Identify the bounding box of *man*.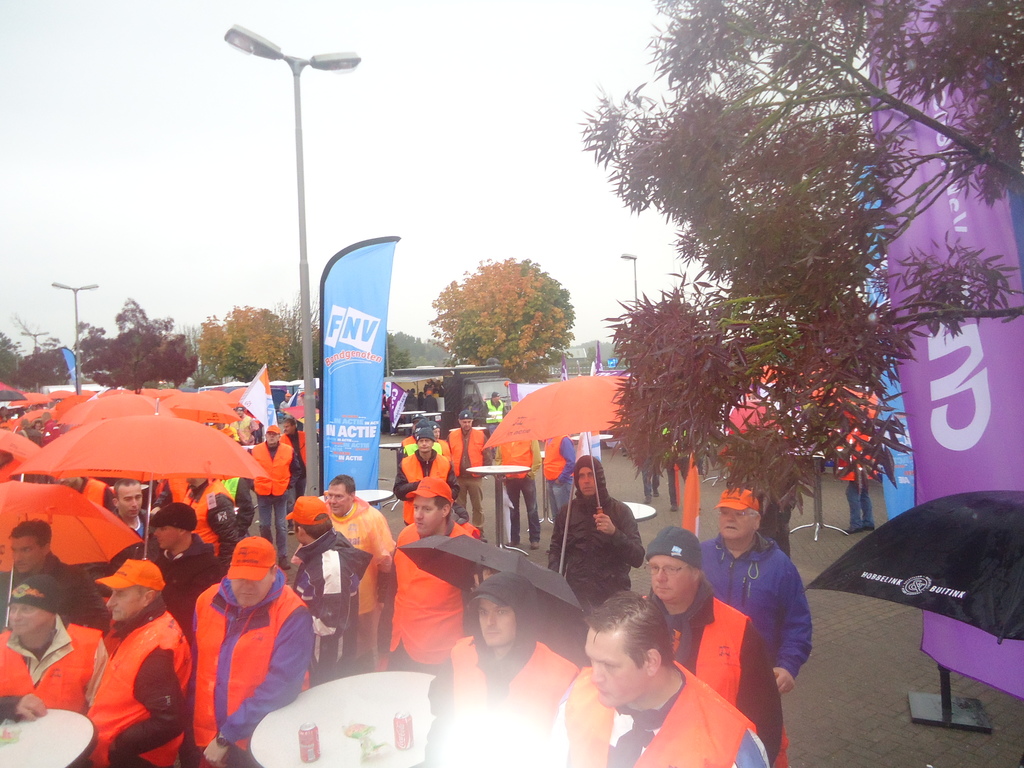
138,497,216,640.
